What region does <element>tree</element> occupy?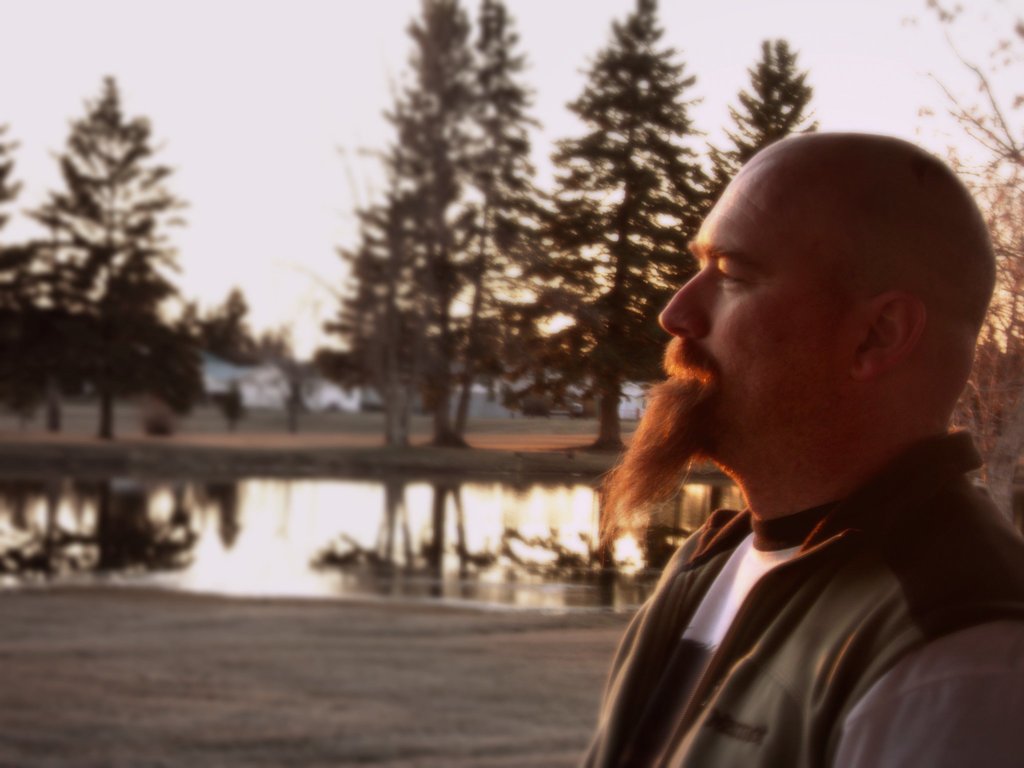
699 20 829 214.
